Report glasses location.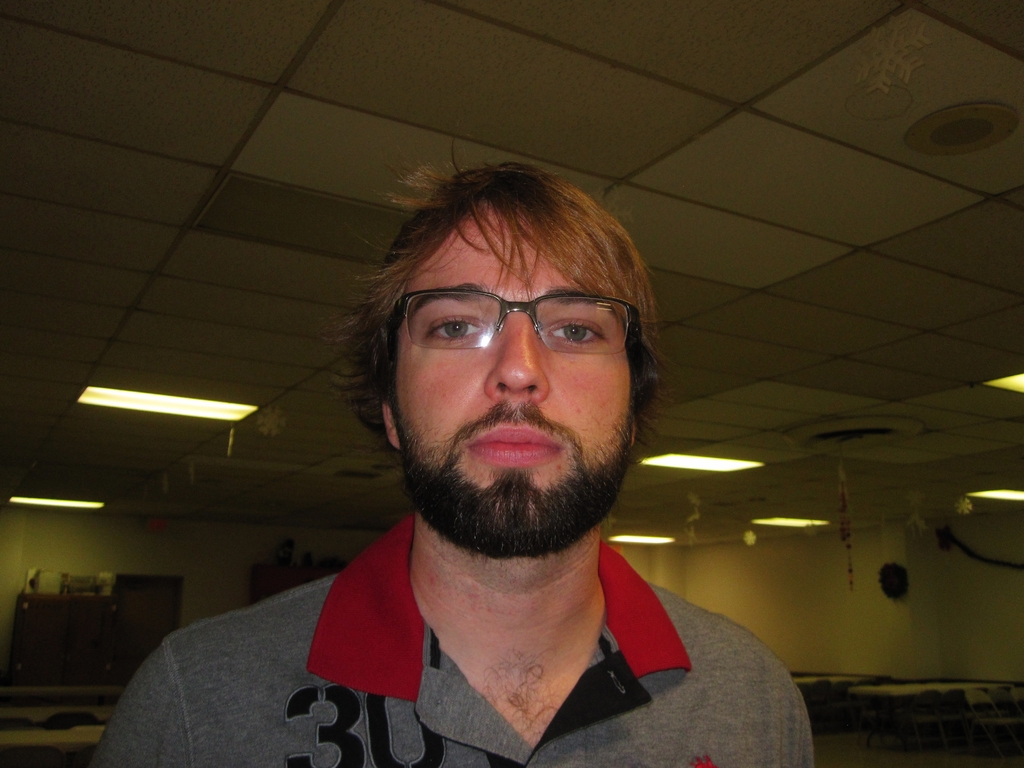
Report: [385, 286, 653, 363].
